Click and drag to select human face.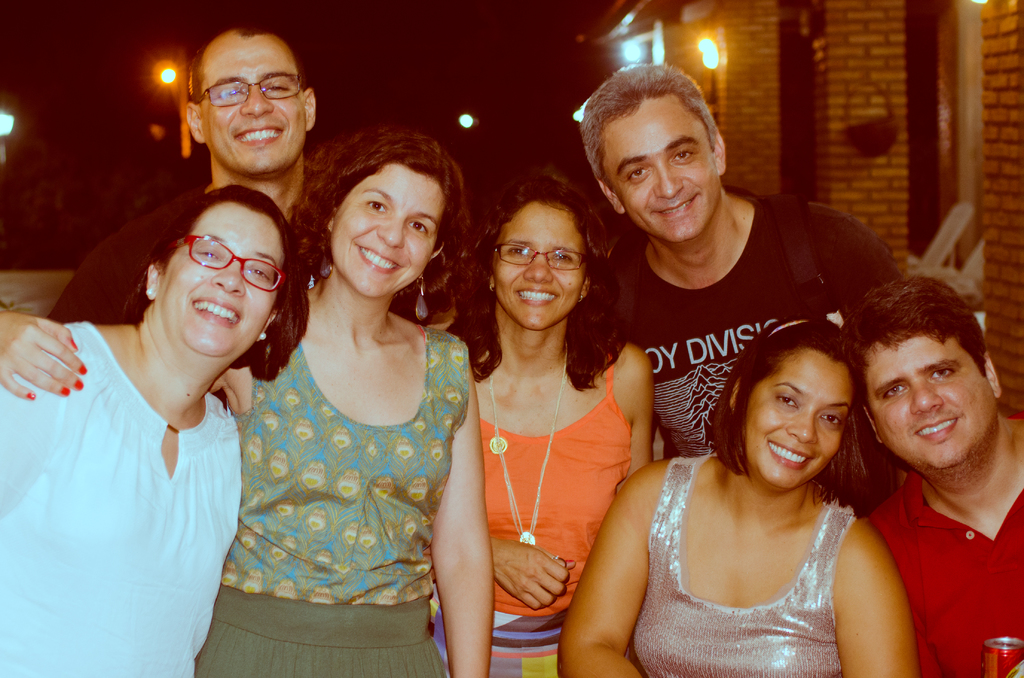
Selection: l=200, t=35, r=304, b=175.
